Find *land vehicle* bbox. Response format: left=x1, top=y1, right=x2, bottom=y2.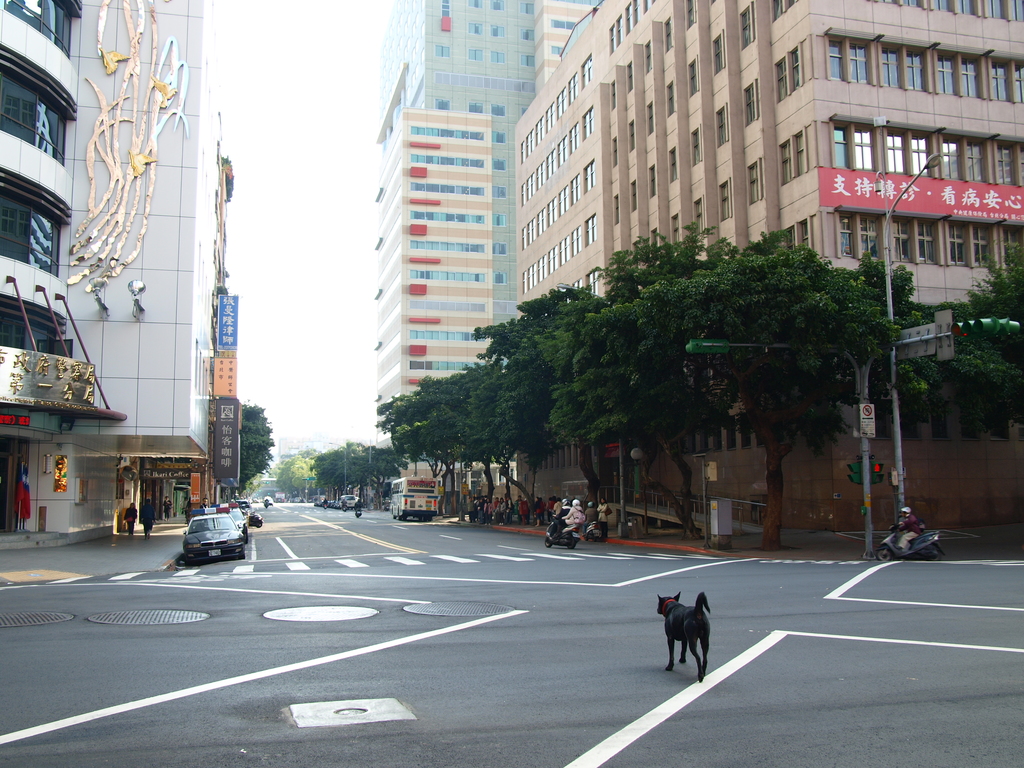
left=293, top=499, right=303, bottom=502.
